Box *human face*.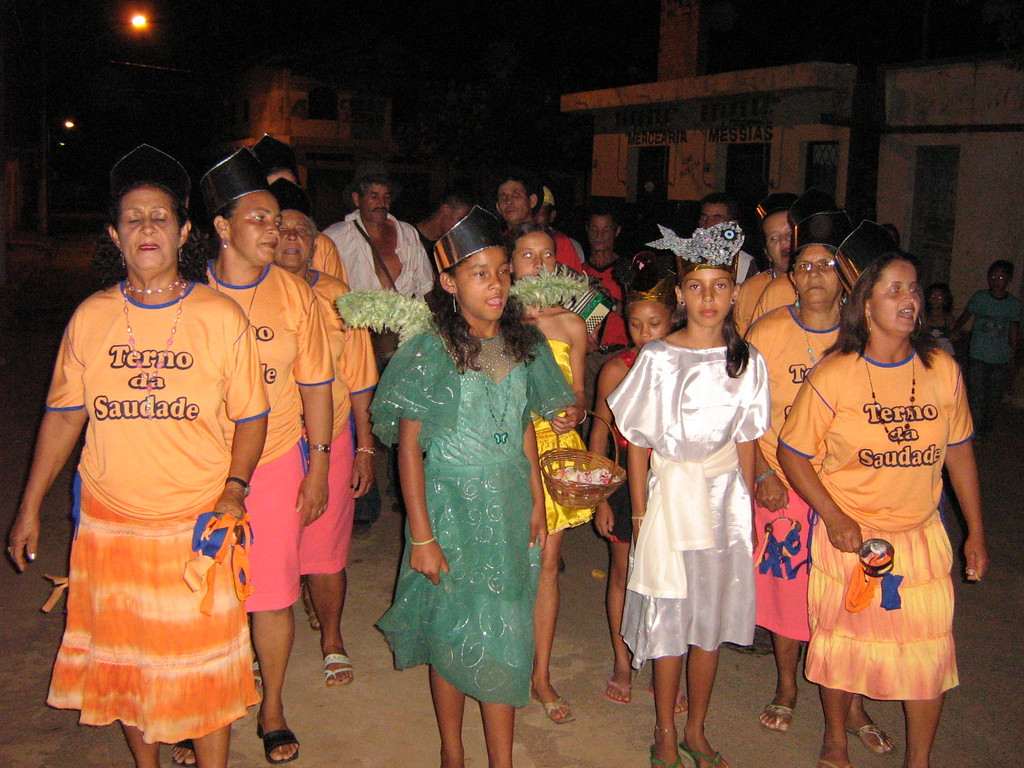
rect(363, 186, 388, 221).
